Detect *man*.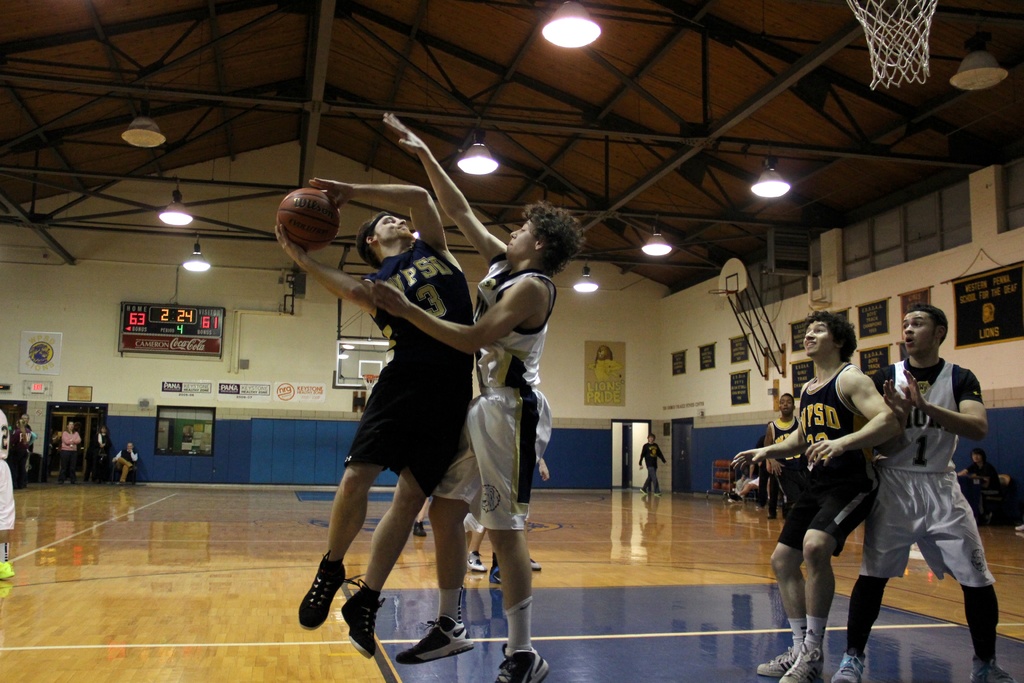
Detected at l=637, t=432, r=669, b=500.
